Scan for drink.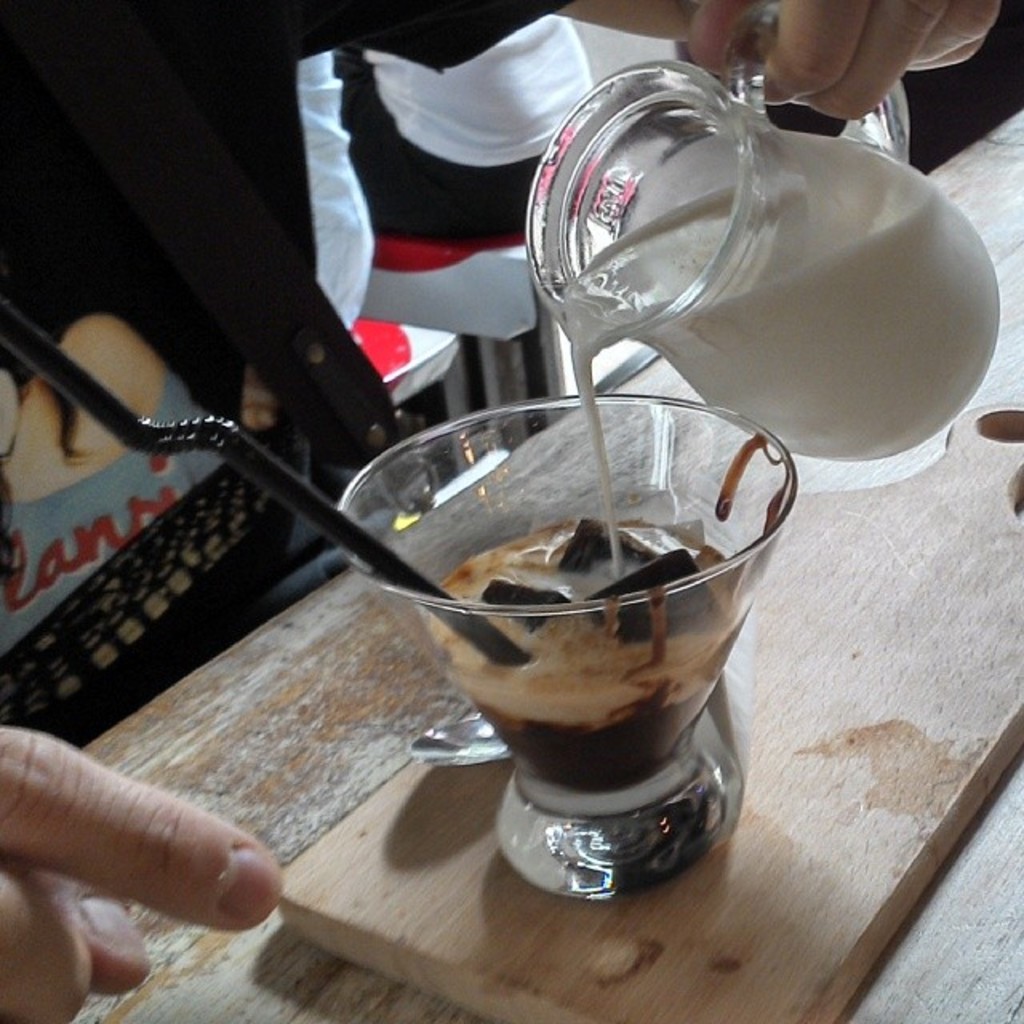
Scan result: select_region(350, 411, 814, 902).
